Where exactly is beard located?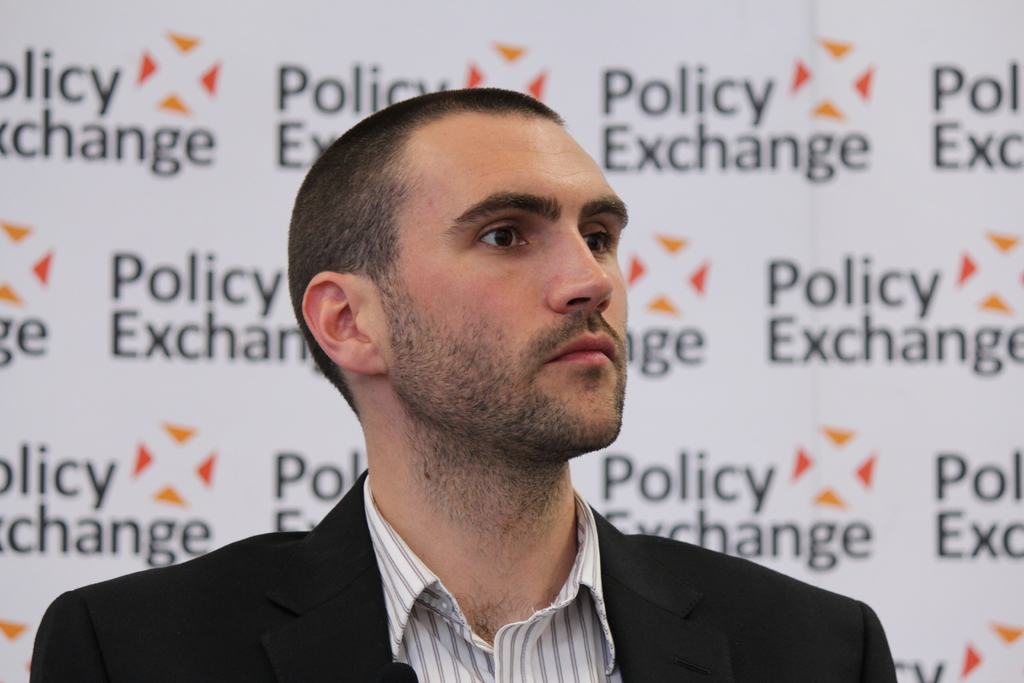
Its bounding box is bbox=[389, 309, 628, 472].
